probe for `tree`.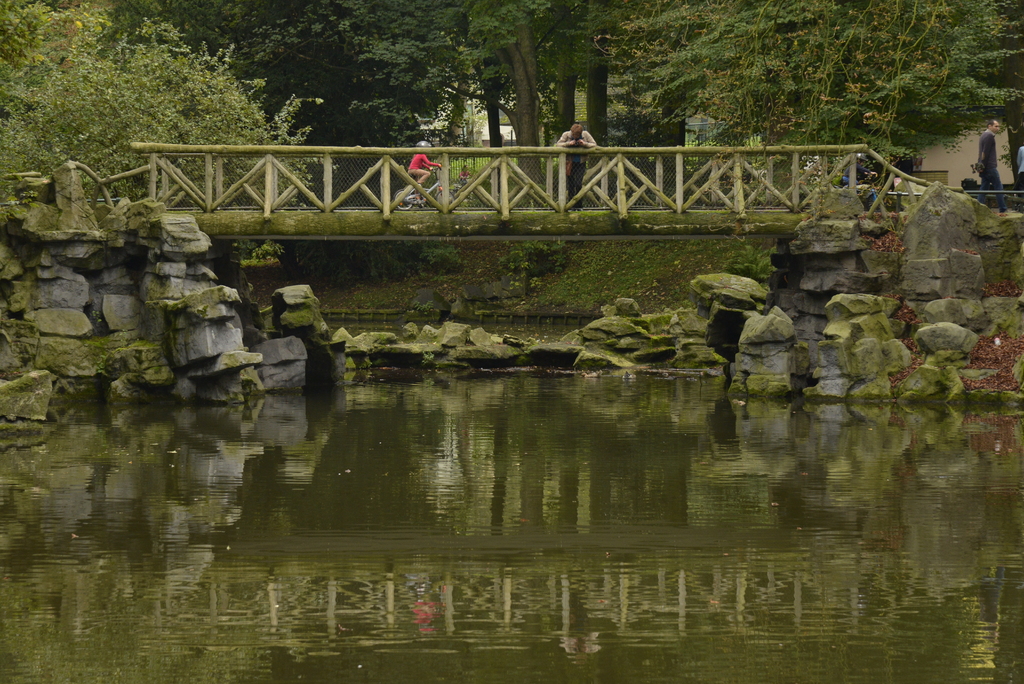
Probe result: bbox=[585, 0, 616, 165].
